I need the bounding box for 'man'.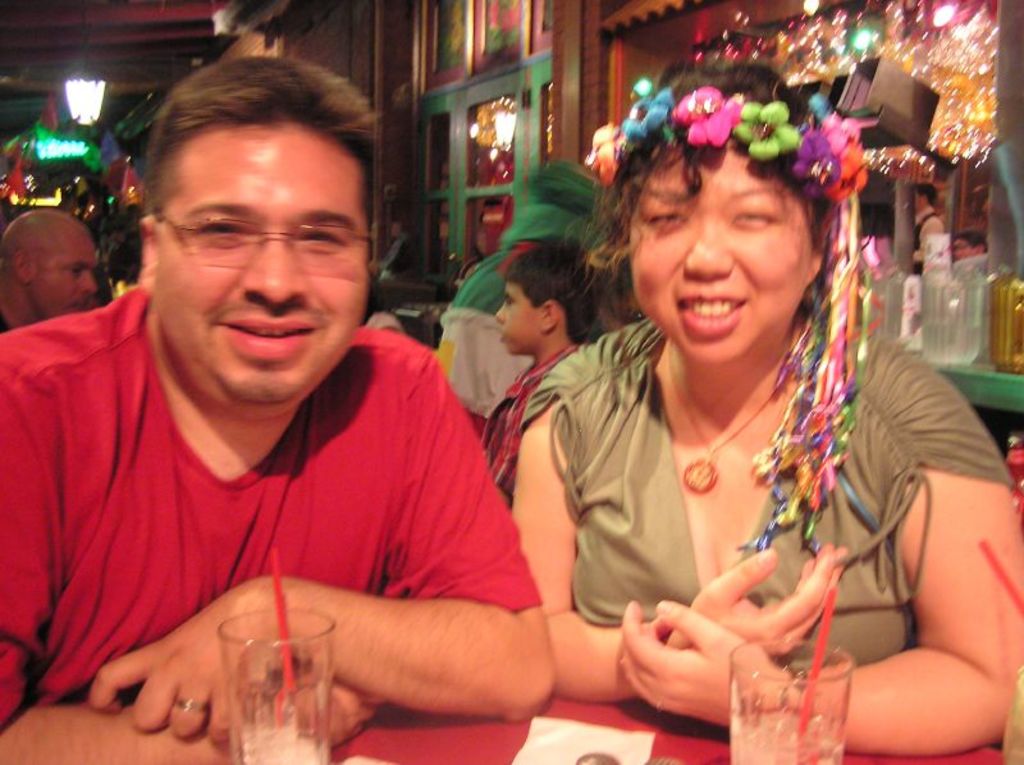
Here it is: locate(0, 68, 632, 751).
